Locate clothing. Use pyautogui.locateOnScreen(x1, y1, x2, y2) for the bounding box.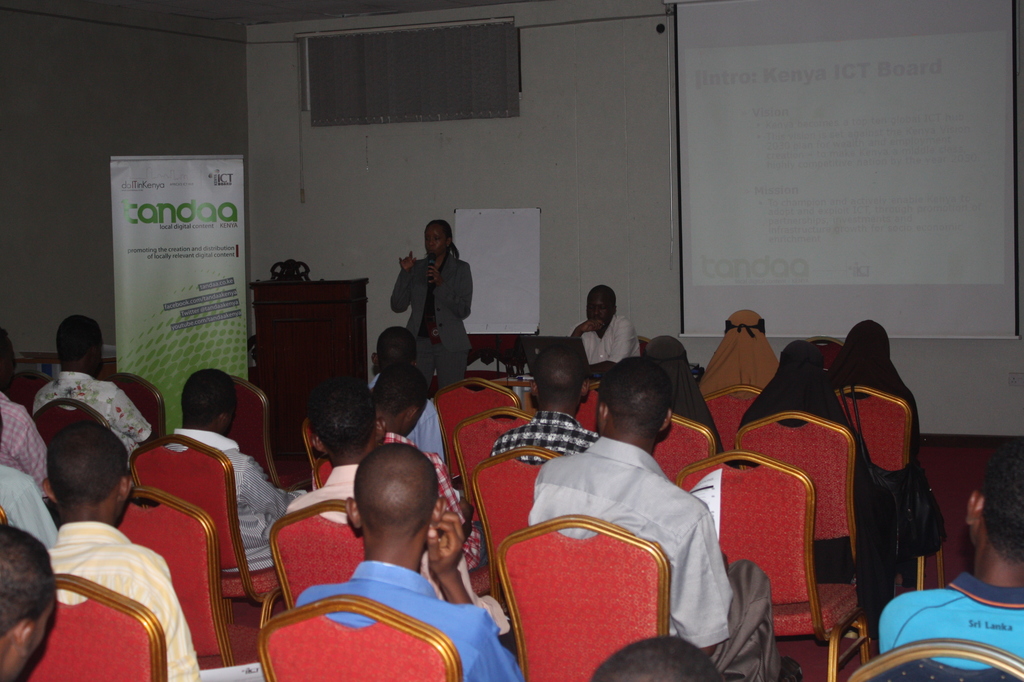
pyautogui.locateOnScreen(528, 444, 782, 676).
